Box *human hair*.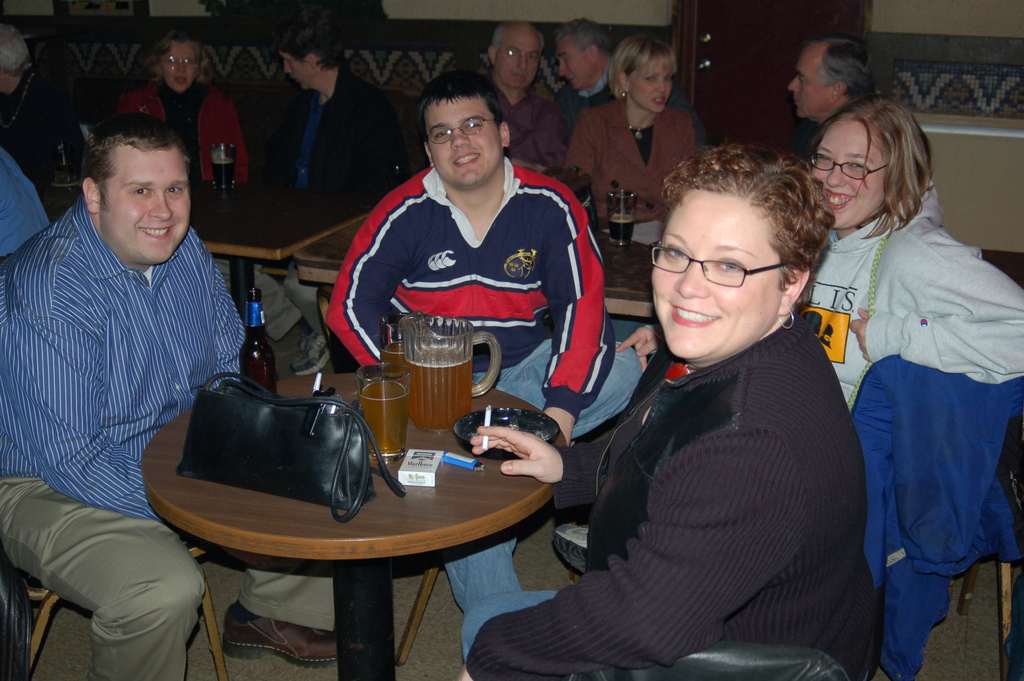
rect(821, 33, 879, 100).
